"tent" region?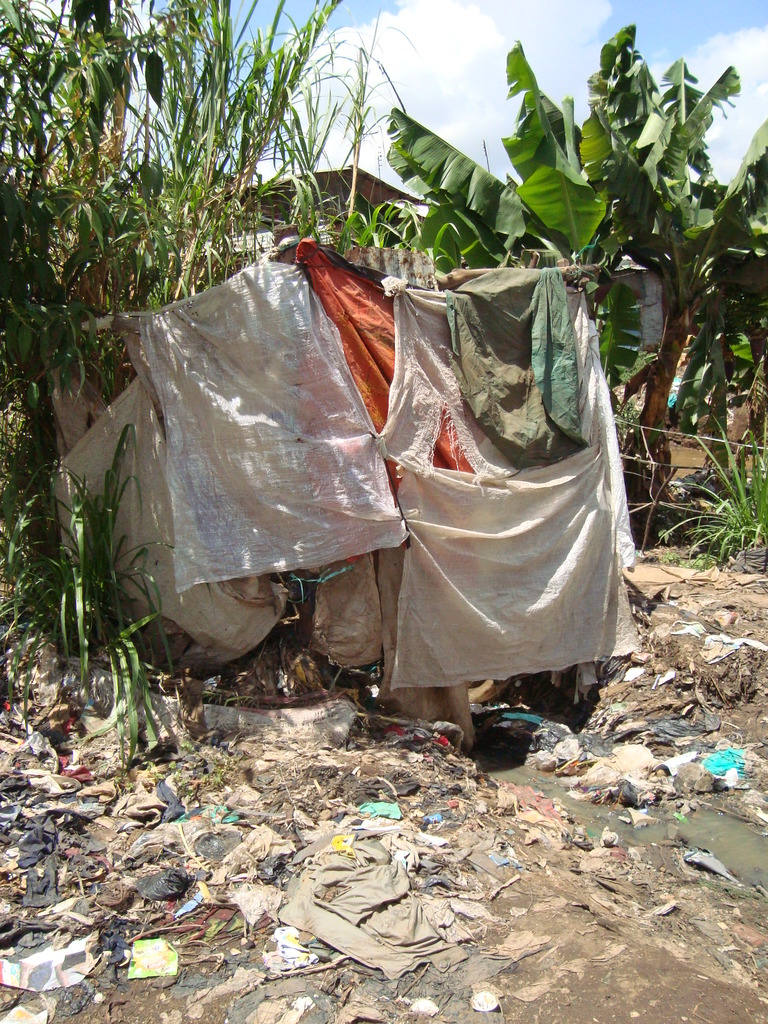
bbox(227, 170, 435, 259)
